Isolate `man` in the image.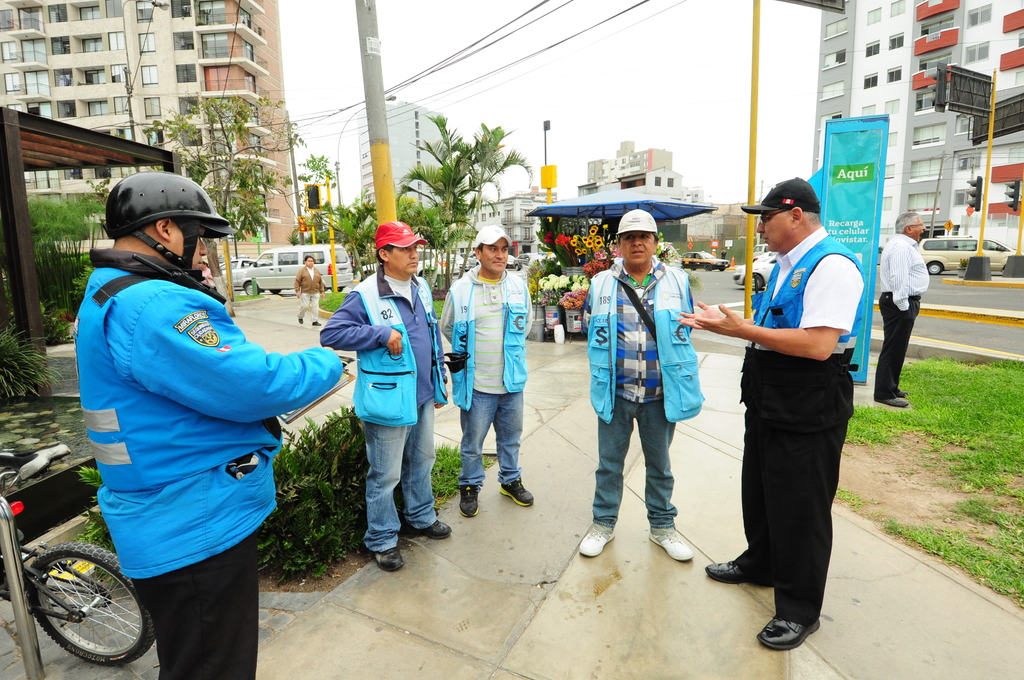
Isolated region: x1=72 y1=168 x2=343 y2=679.
